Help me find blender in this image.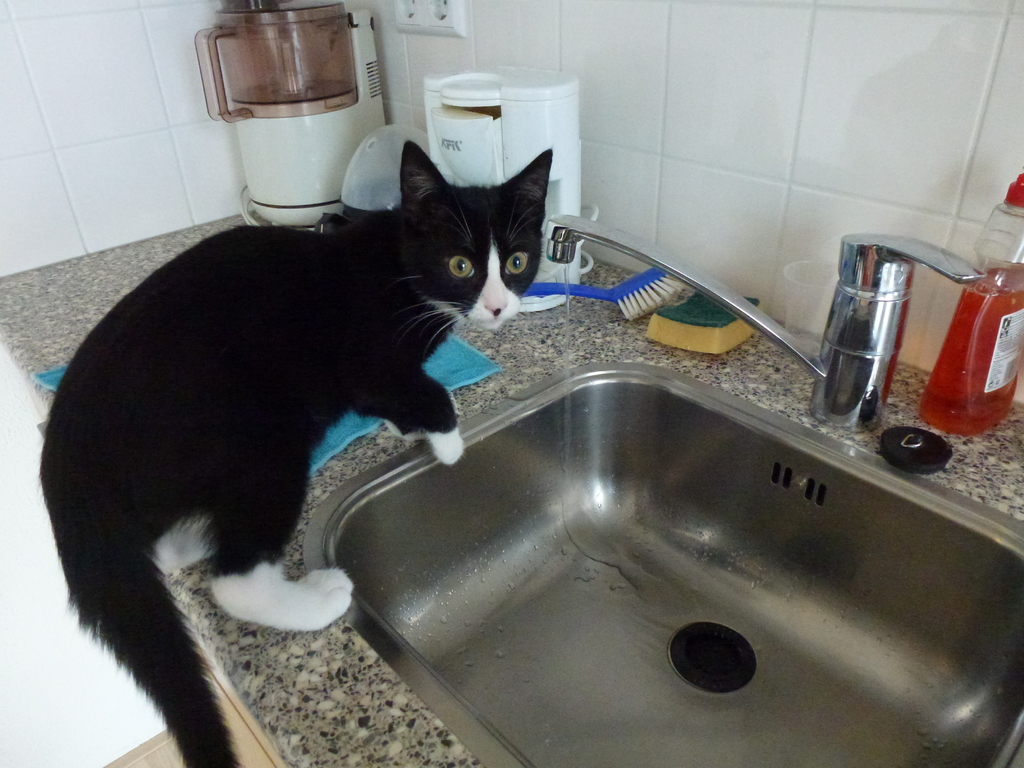
Found it: 191,0,390,212.
